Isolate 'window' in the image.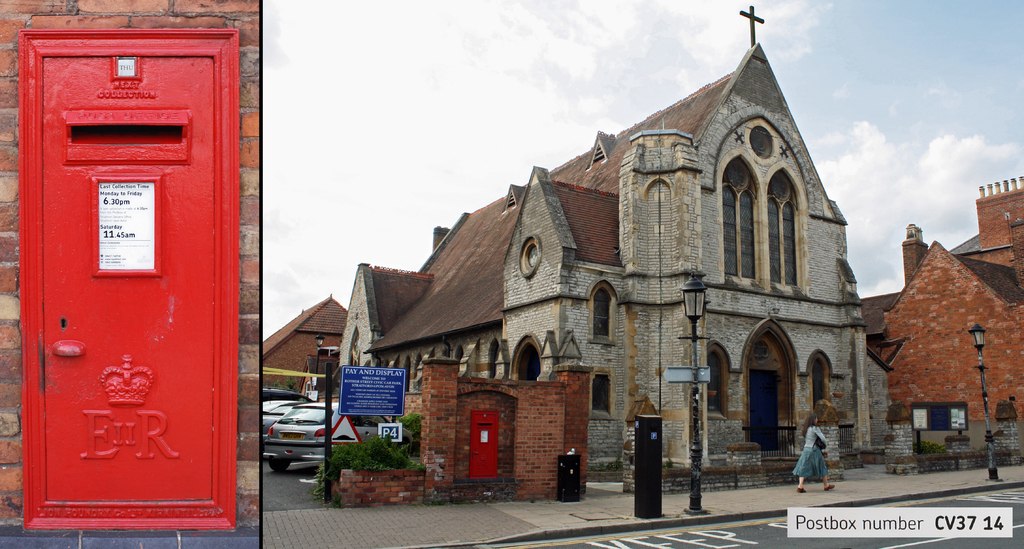
Isolated region: (813, 361, 828, 408).
